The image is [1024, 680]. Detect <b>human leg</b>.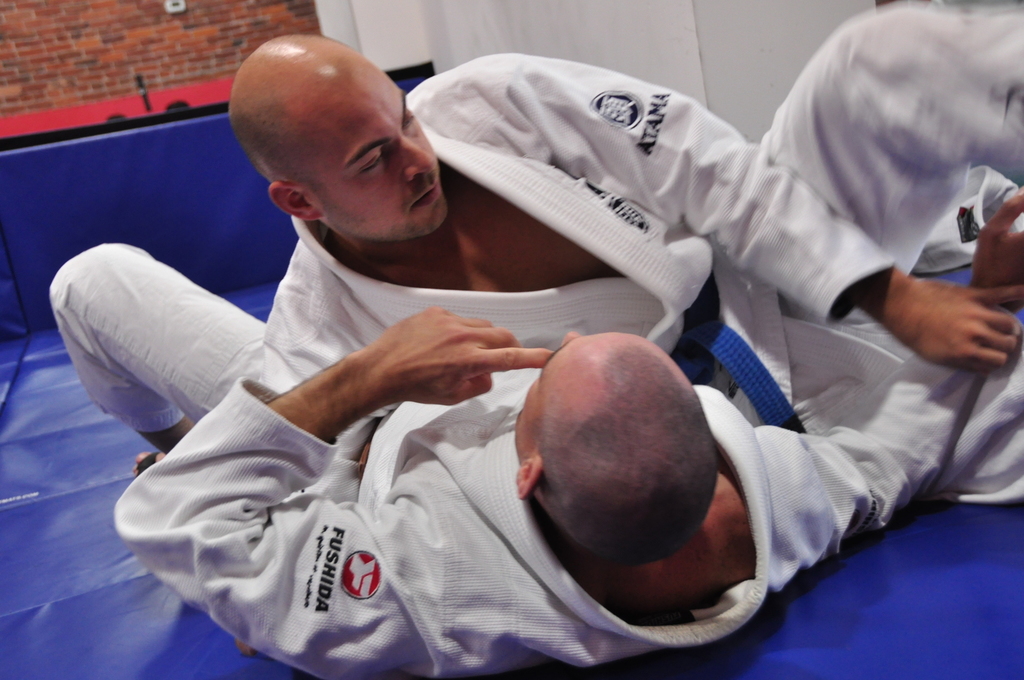
Detection: <box>757,3,1023,278</box>.
